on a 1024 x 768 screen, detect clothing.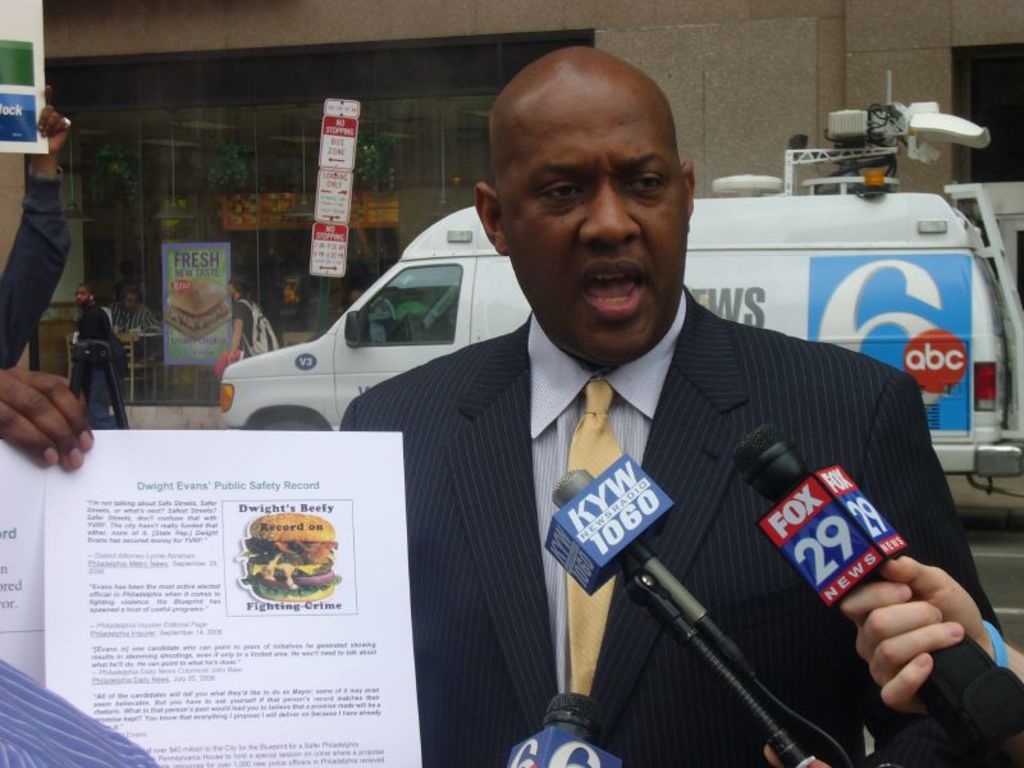
0,657,160,767.
